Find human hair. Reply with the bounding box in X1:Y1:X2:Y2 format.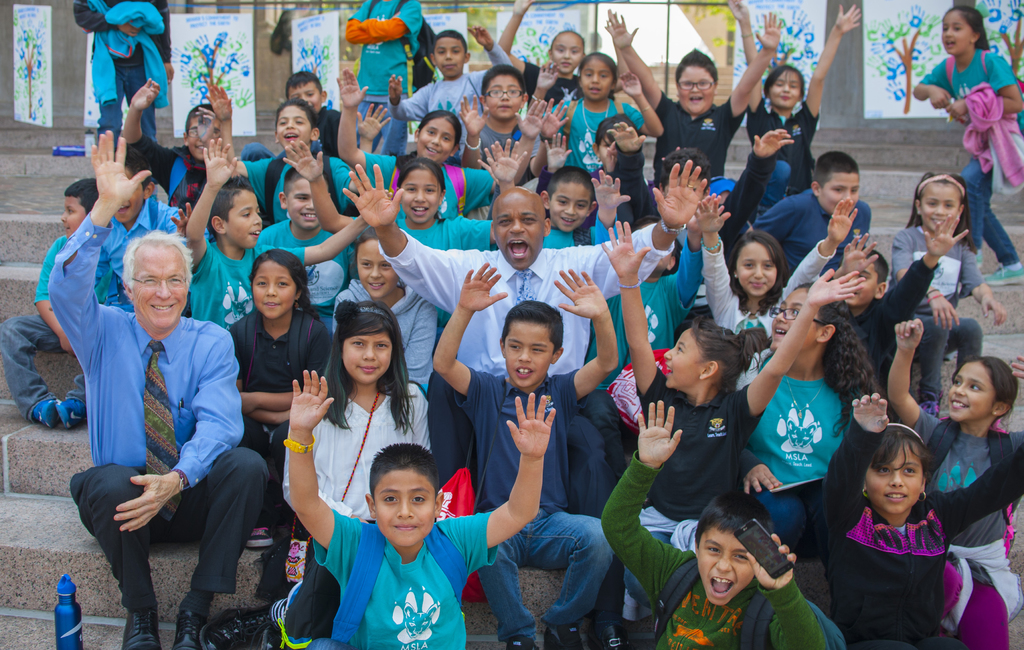
942:4:993:53.
